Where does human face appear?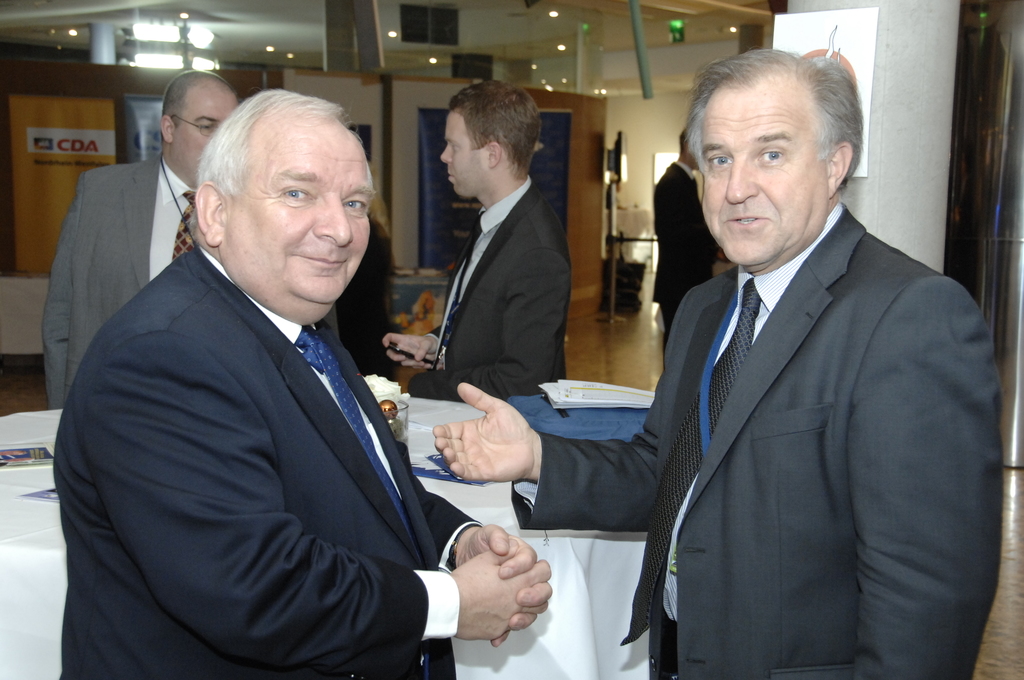
Appears at x1=216 y1=118 x2=378 y2=304.
